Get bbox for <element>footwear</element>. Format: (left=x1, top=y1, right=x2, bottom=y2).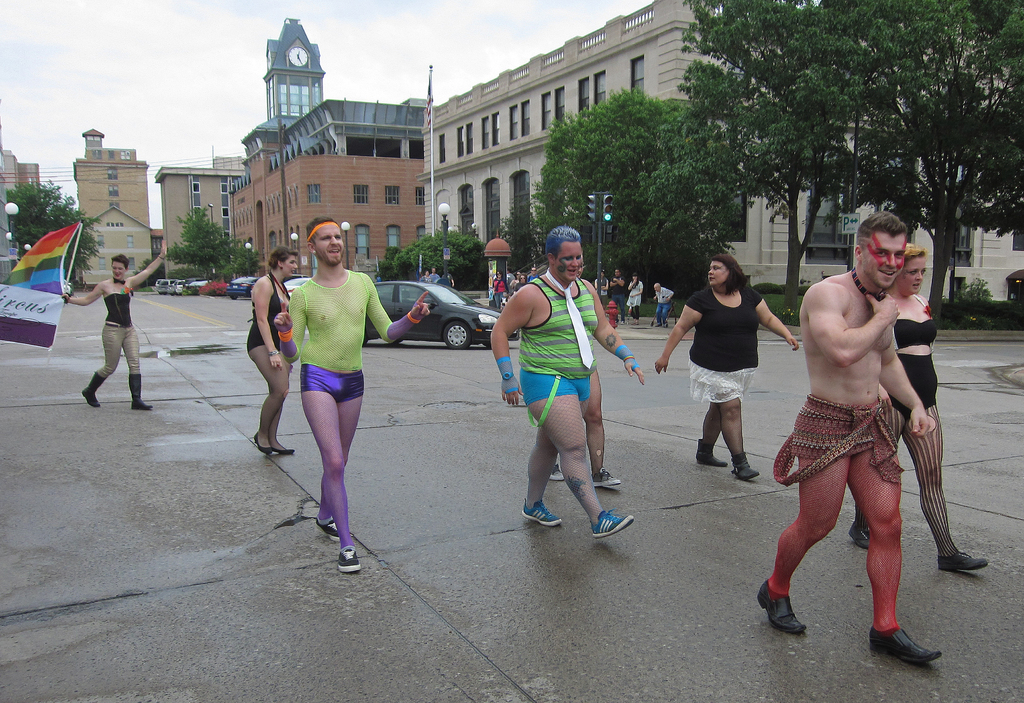
(left=314, top=519, right=353, bottom=544).
